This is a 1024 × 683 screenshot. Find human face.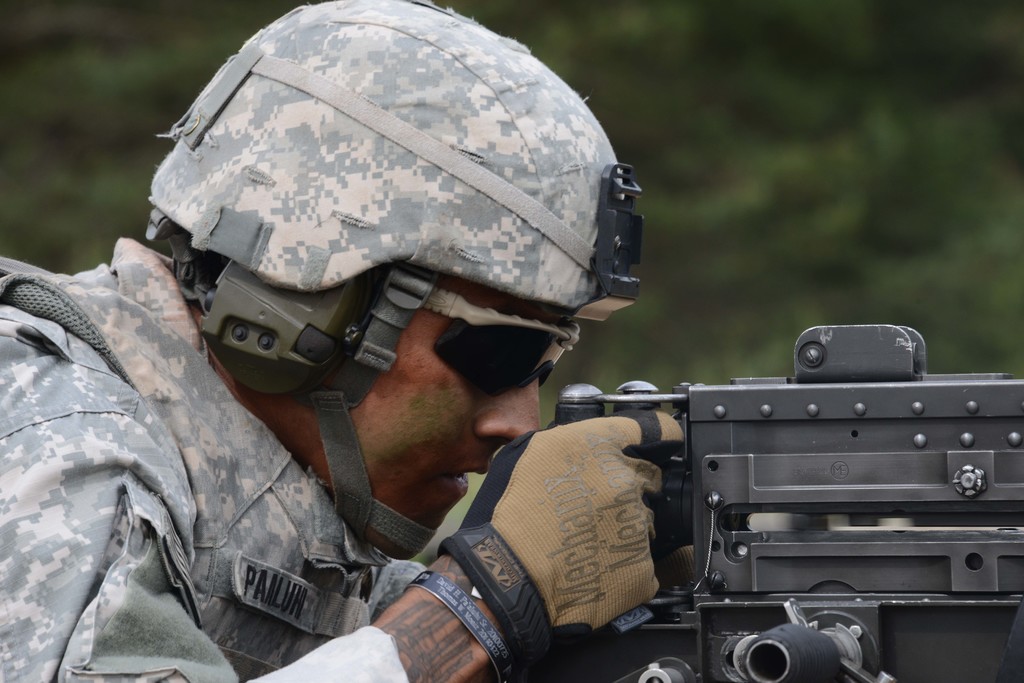
Bounding box: bbox(307, 307, 541, 558).
